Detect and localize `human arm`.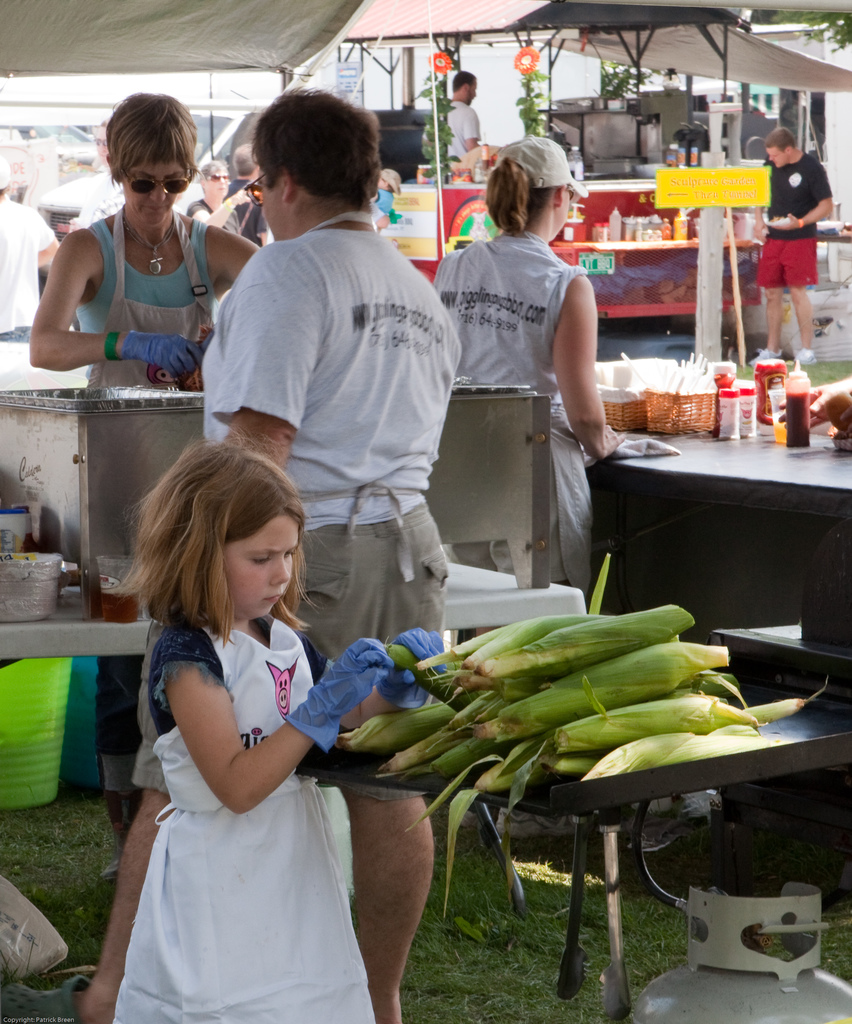
Localized at Rect(186, 214, 270, 321).
